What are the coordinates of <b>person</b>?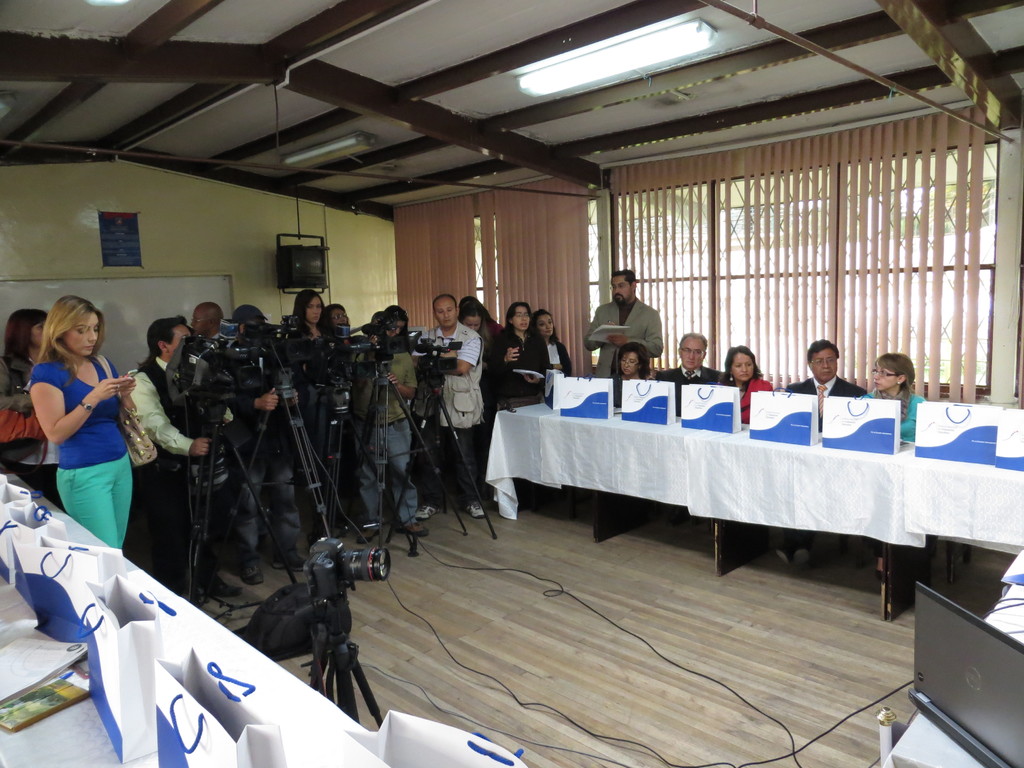
(326,303,352,345).
